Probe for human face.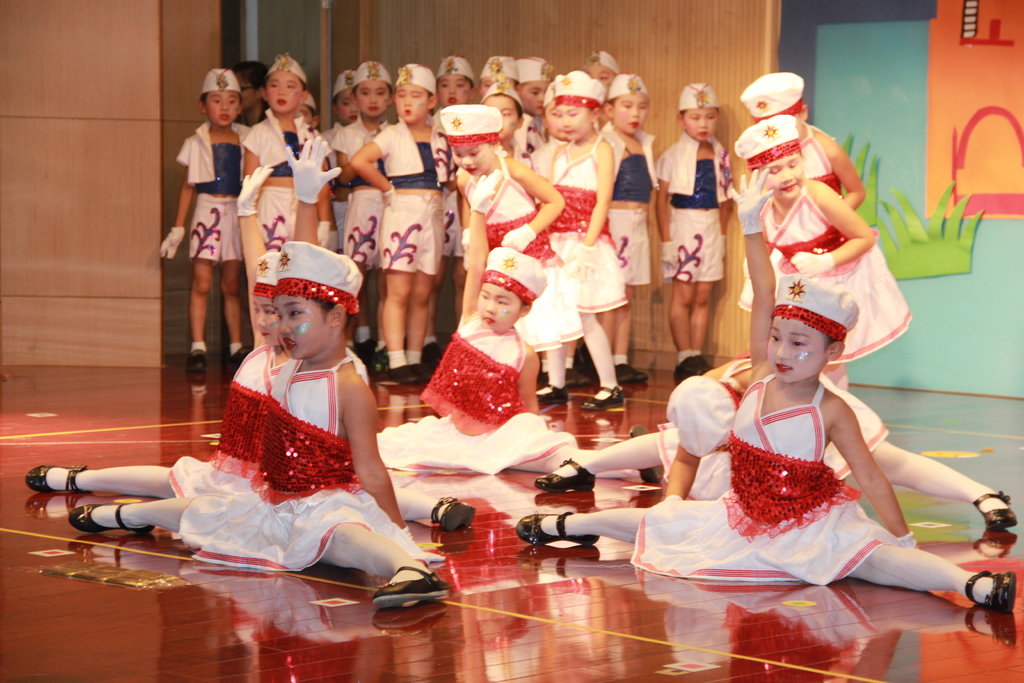
Probe result: box=[249, 292, 278, 338].
